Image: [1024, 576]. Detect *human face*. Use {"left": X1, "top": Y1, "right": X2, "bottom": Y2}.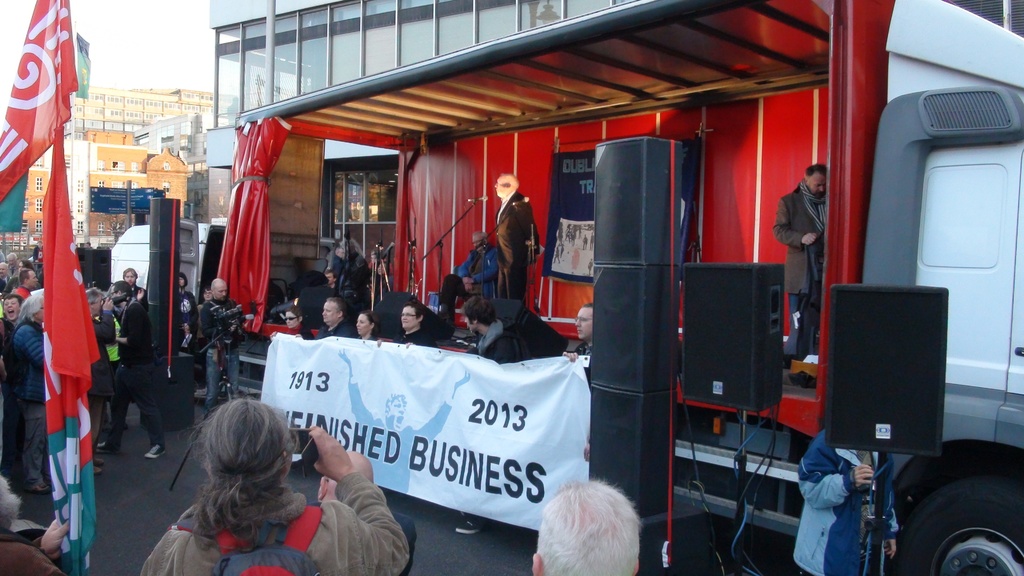
{"left": 202, "top": 287, "right": 212, "bottom": 303}.
